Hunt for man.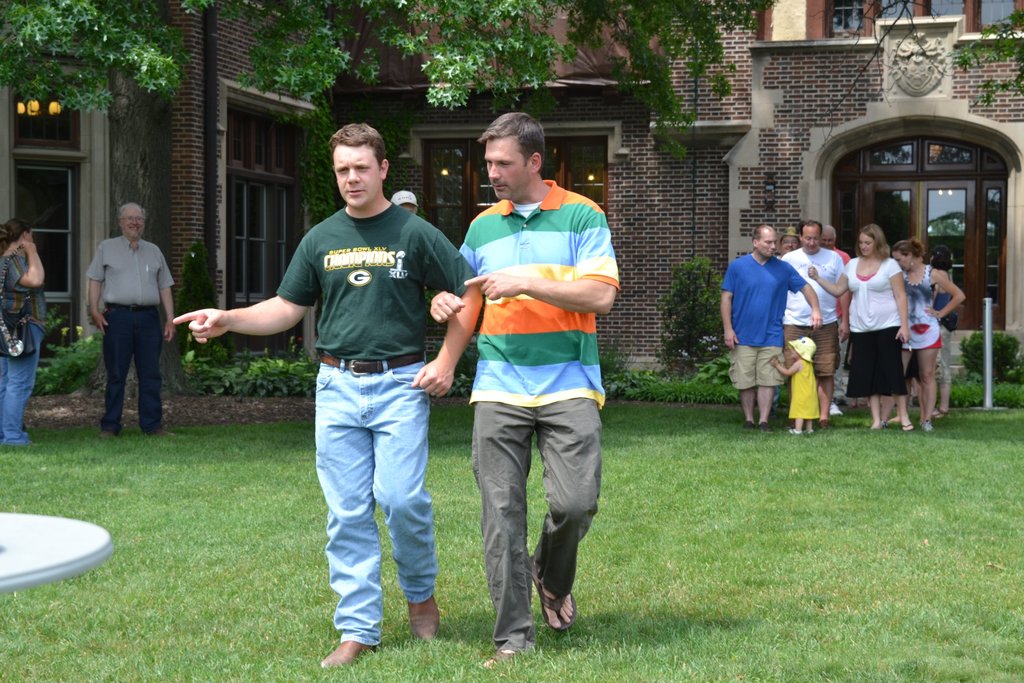
Hunted down at 428,110,624,670.
